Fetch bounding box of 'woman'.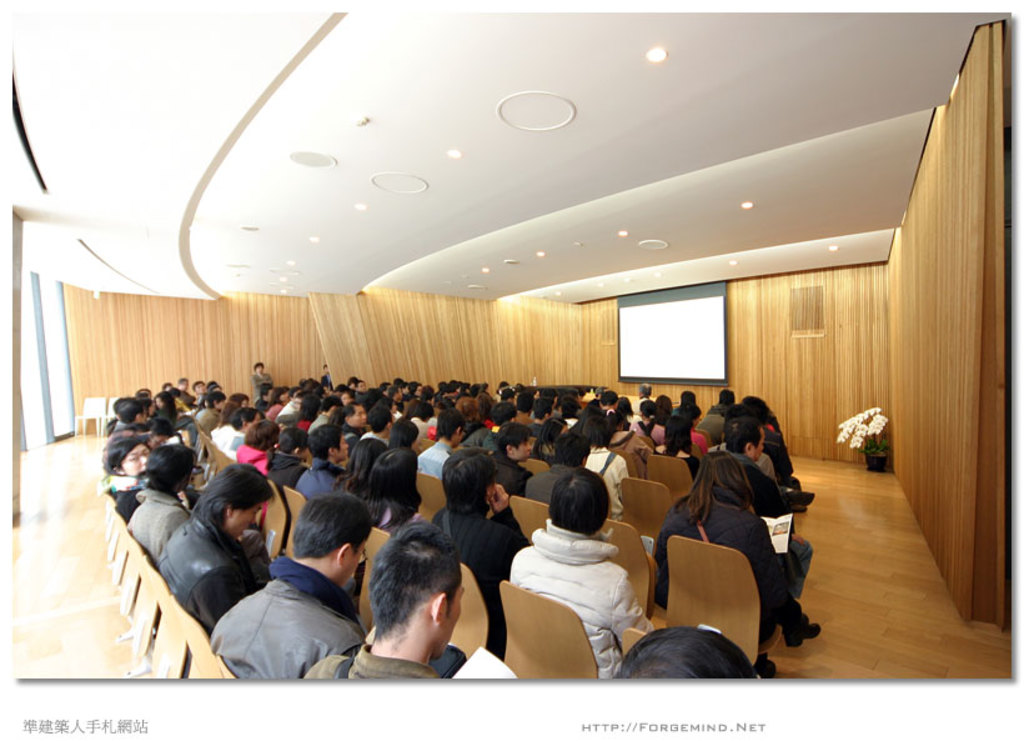
Bbox: region(215, 401, 234, 445).
